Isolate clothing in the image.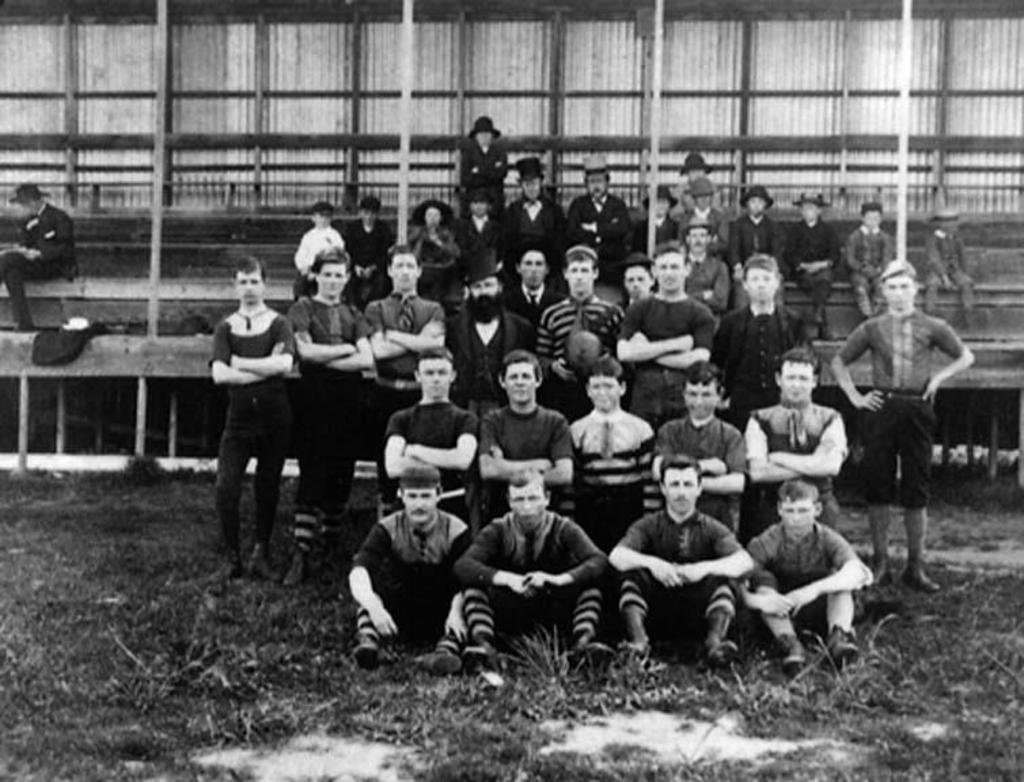
Isolated region: Rect(383, 395, 486, 497).
